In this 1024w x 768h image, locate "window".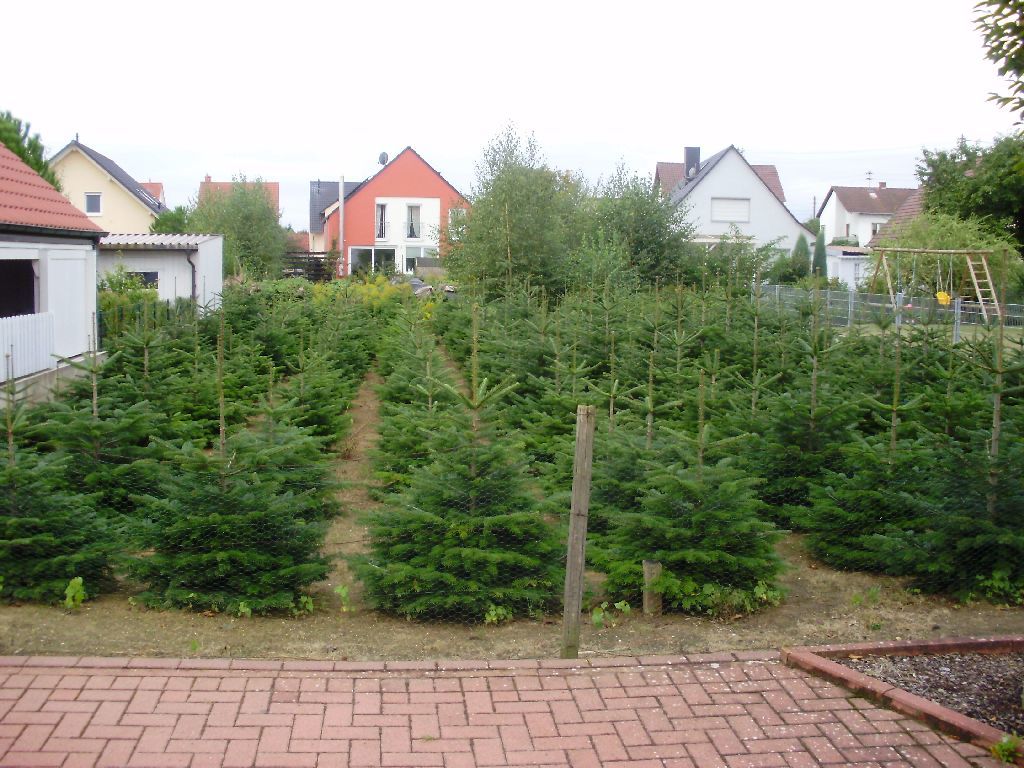
Bounding box: x1=713, y1=198, x2=752, y2=228.
